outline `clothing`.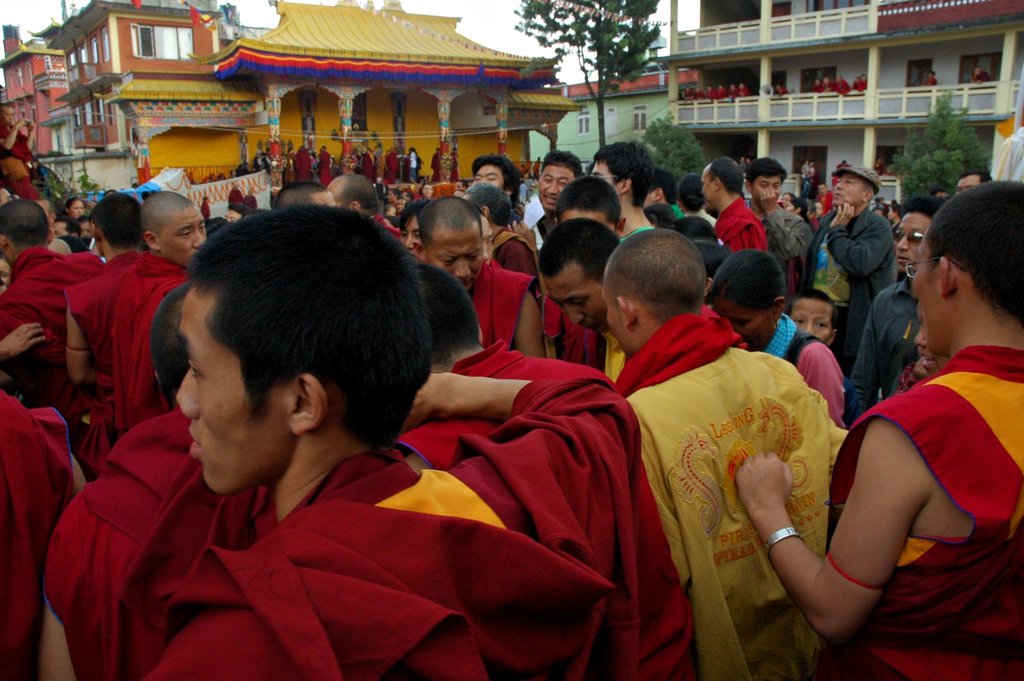
Outline: locate(285, 151, 295, 183).
